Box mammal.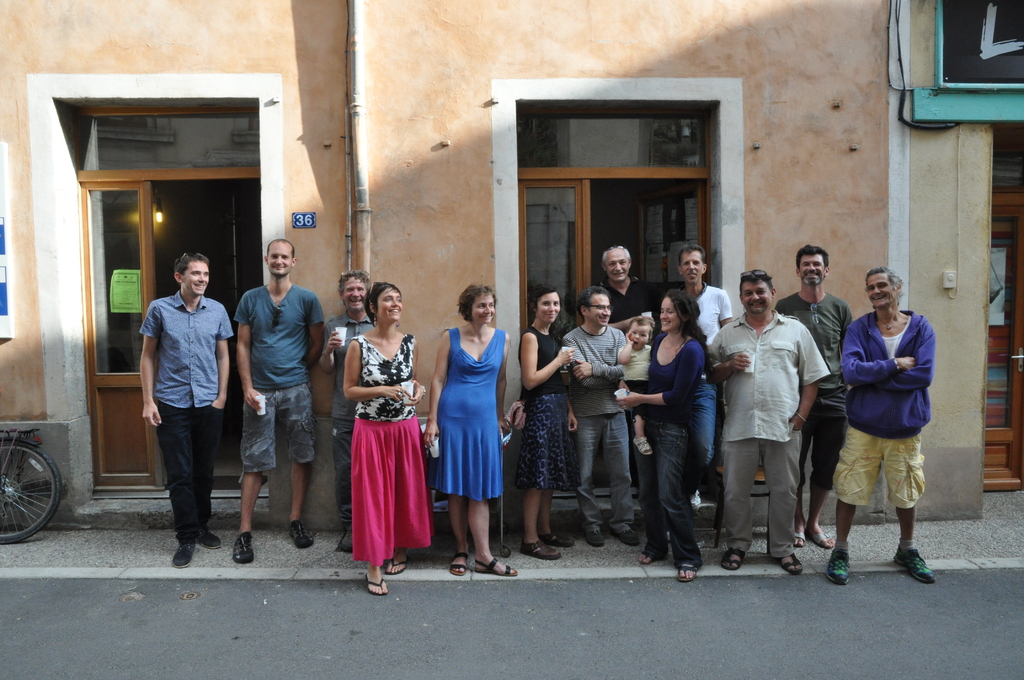
<bbox>565, 286, 632, 547</bbox>.
